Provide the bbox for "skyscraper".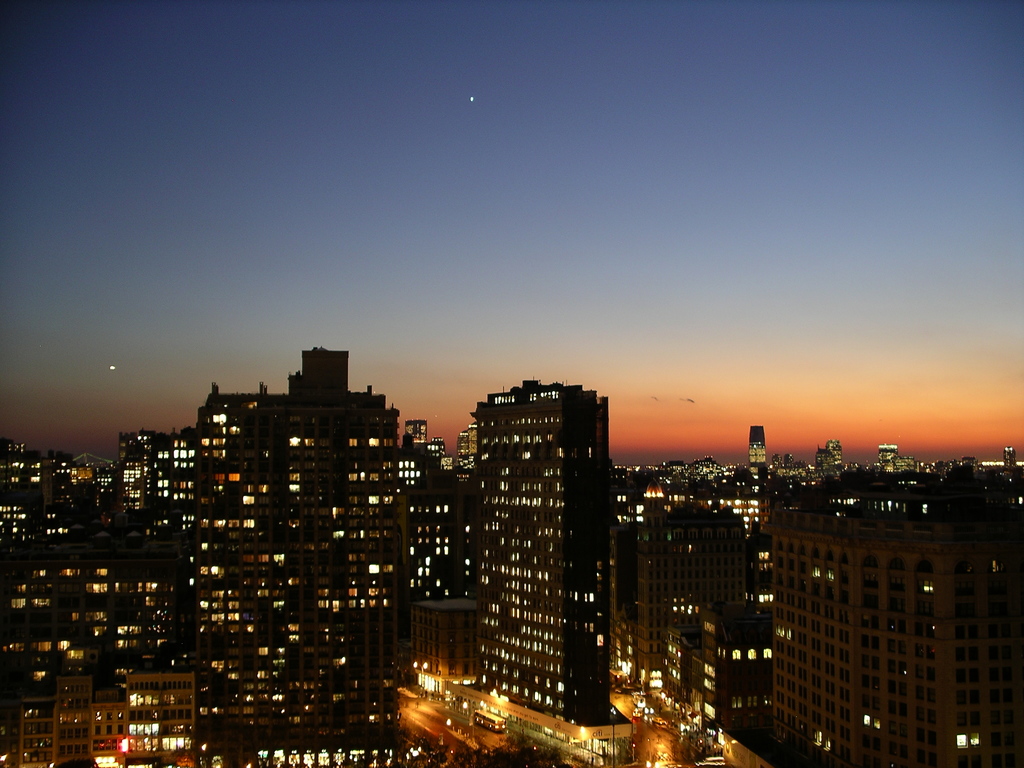
BBox(429, 360, 641, 741).
